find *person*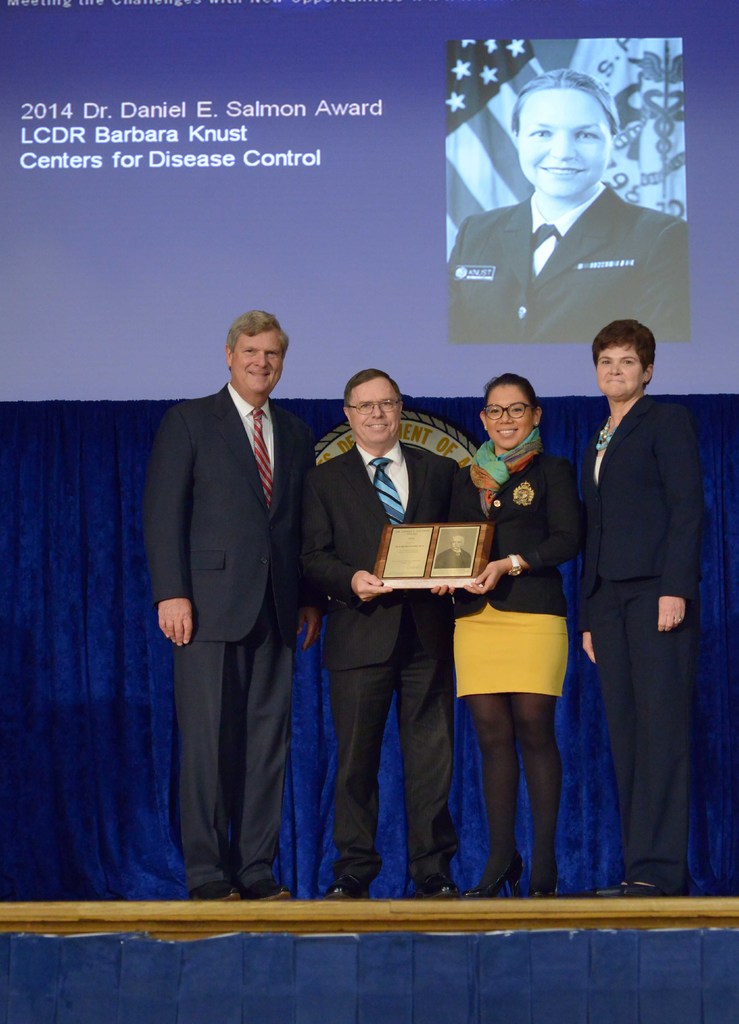
crop(143, 312, 300, 899)
